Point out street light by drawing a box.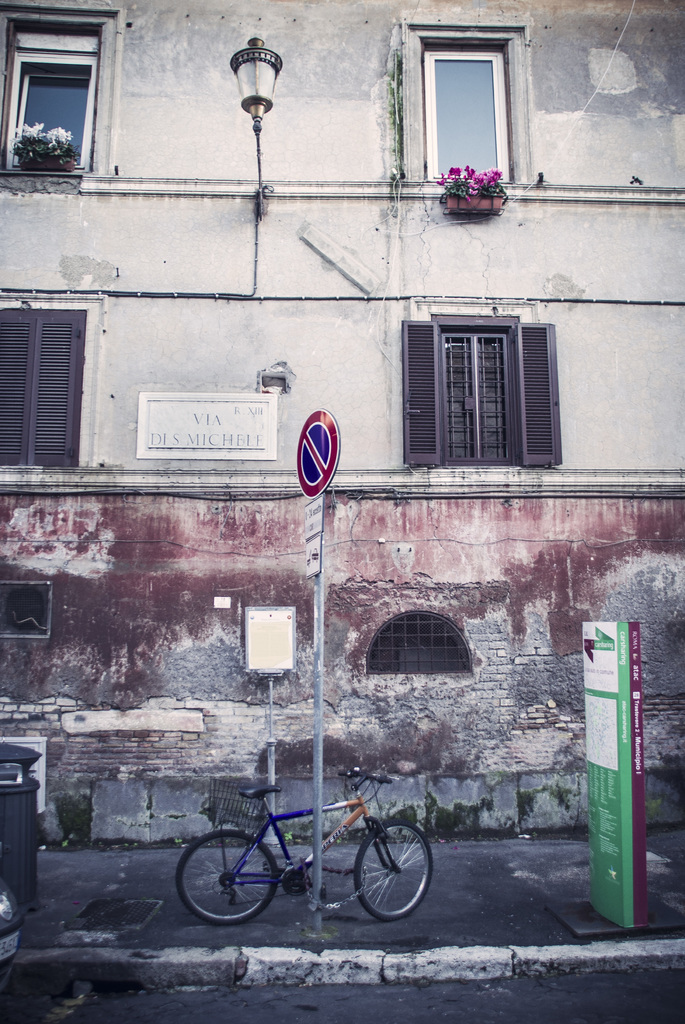
left=200, top=10, right=304, bottom=224.
